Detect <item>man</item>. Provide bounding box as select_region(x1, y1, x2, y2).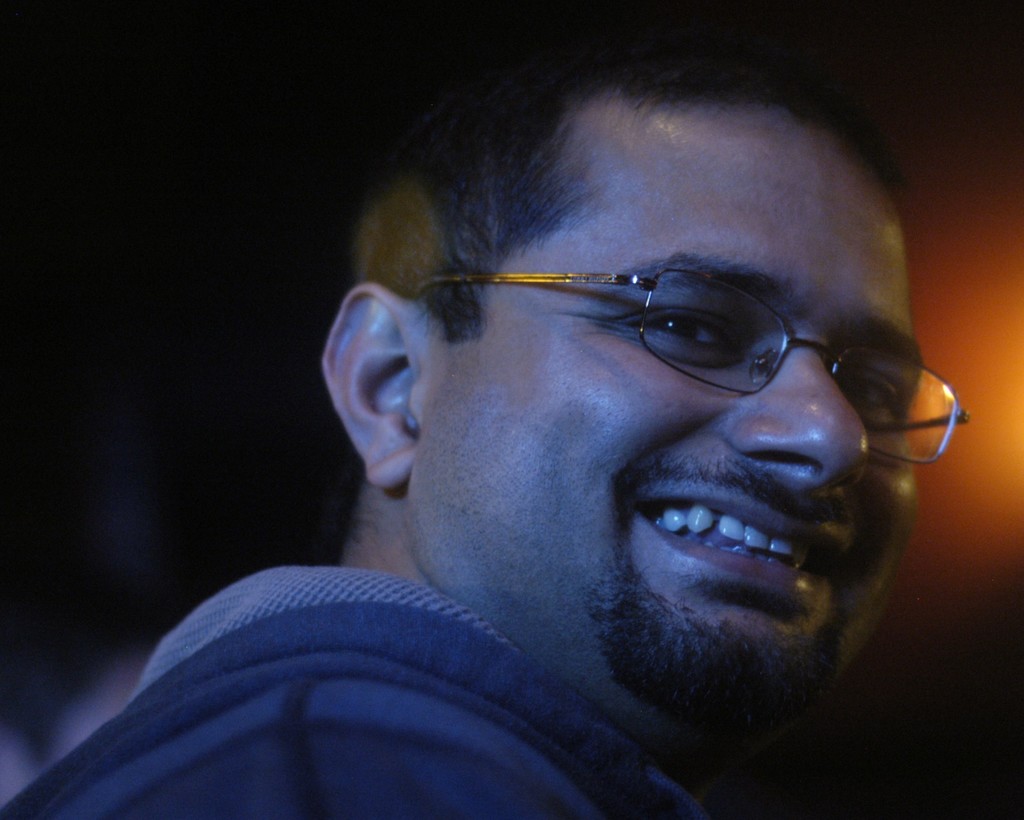
select_region(0, 0, 968, 819).
